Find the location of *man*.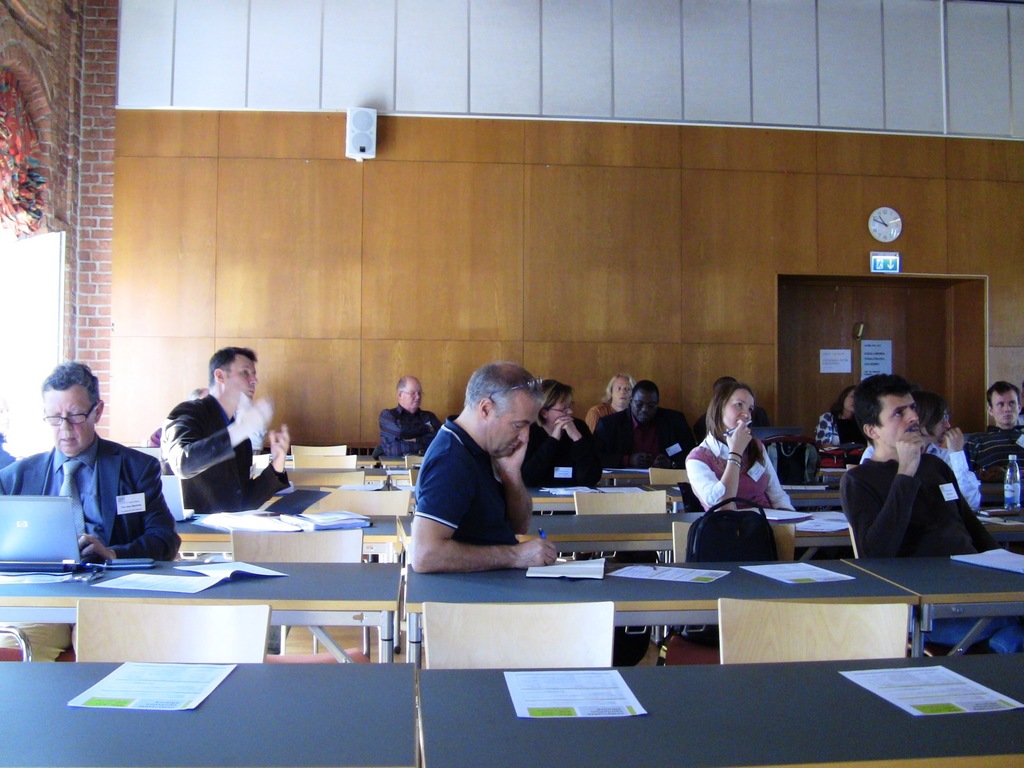
Location: 837, 373, 1000, 563.
